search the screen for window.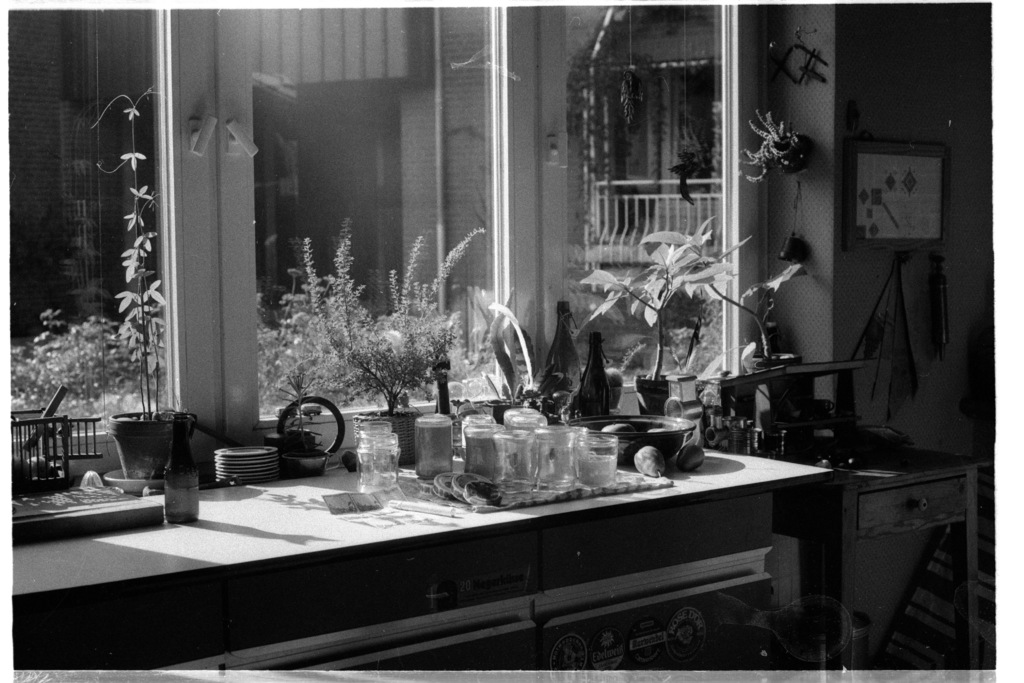
Found at bbox=(5, 3, 531, 477).
